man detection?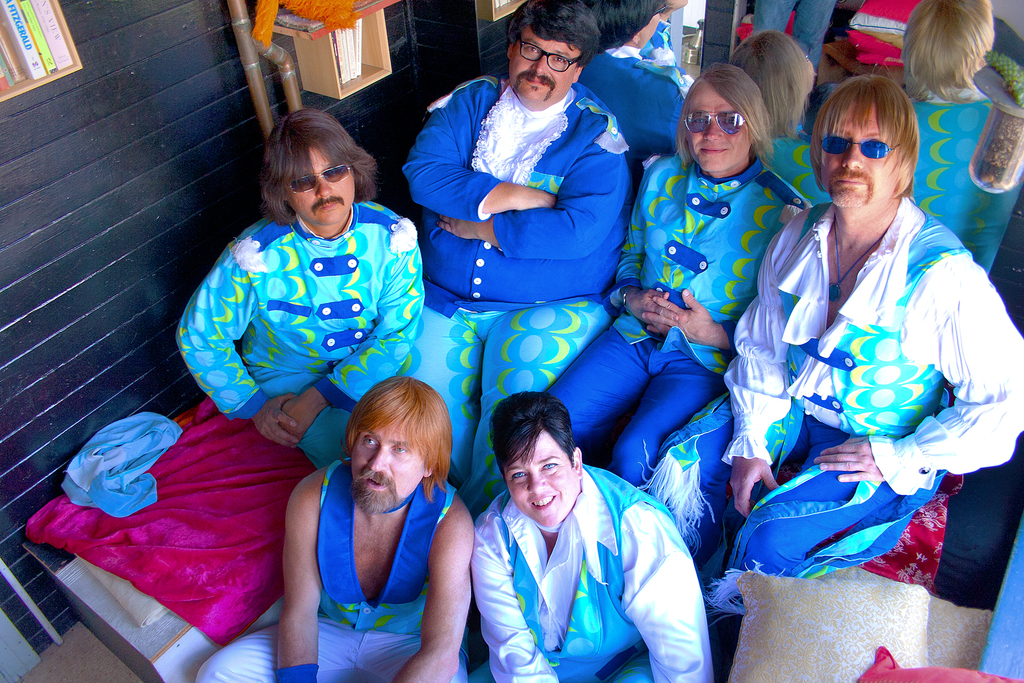
bbox=(200, 375, 472, 682)
